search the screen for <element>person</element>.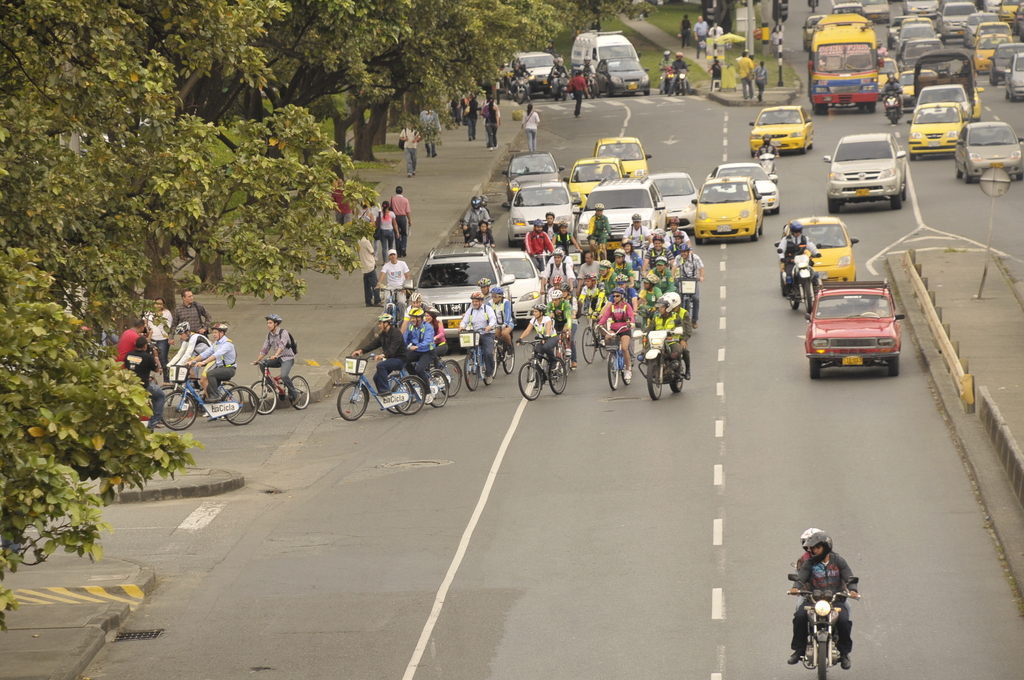
Found at (676,13,691,49).
